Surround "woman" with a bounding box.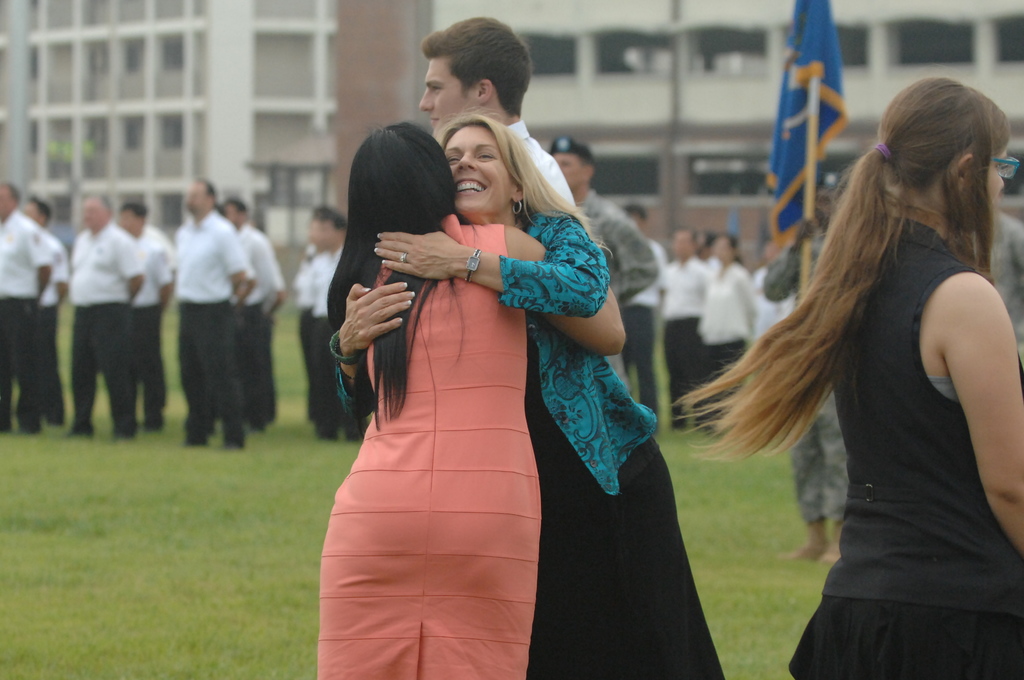
[left=323, top=115, right=731, bottom=679].
